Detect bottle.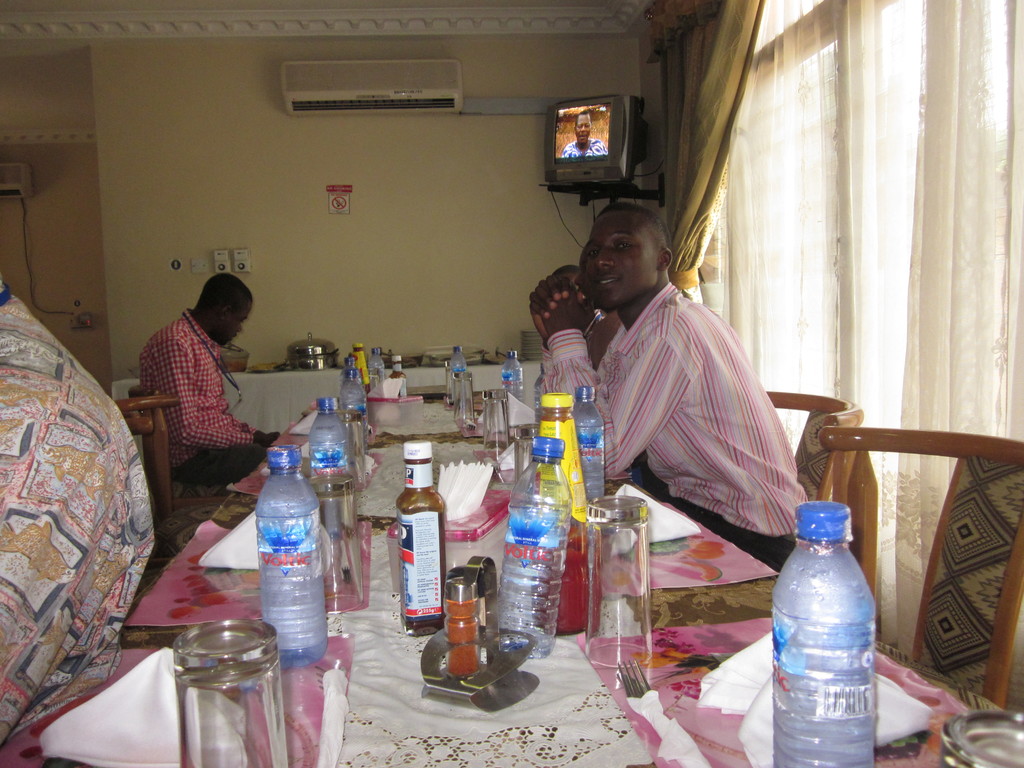
Detected at Rect(388, 356, 406, 397).
